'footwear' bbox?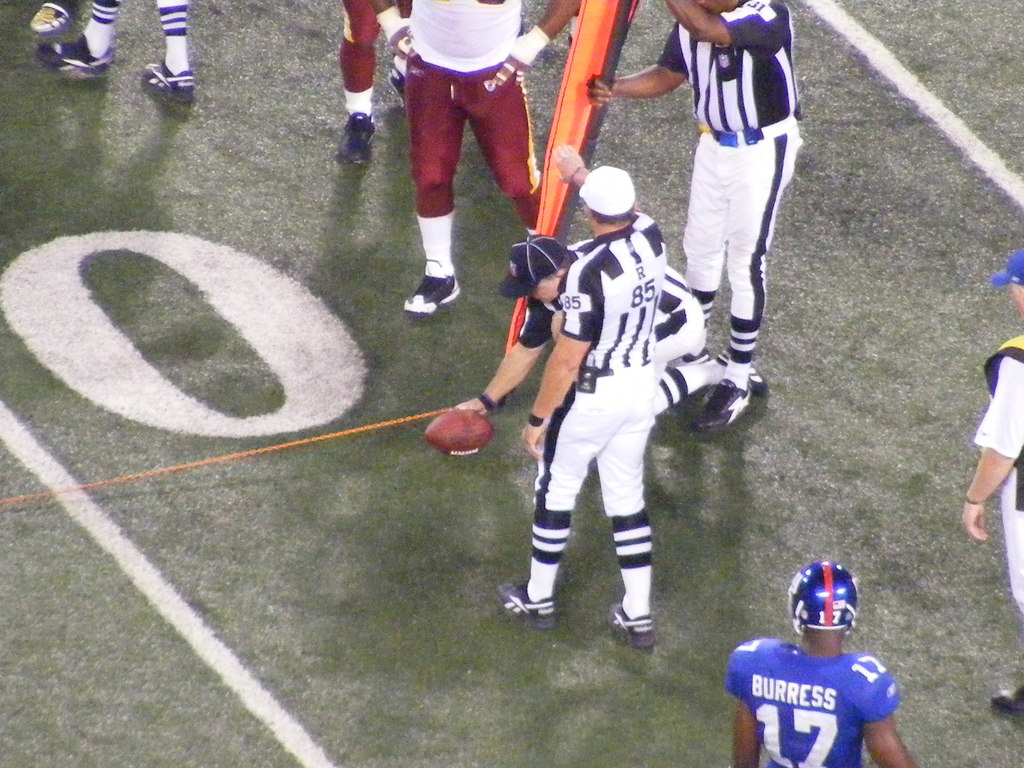
crop(34, 24, 111, 81)
